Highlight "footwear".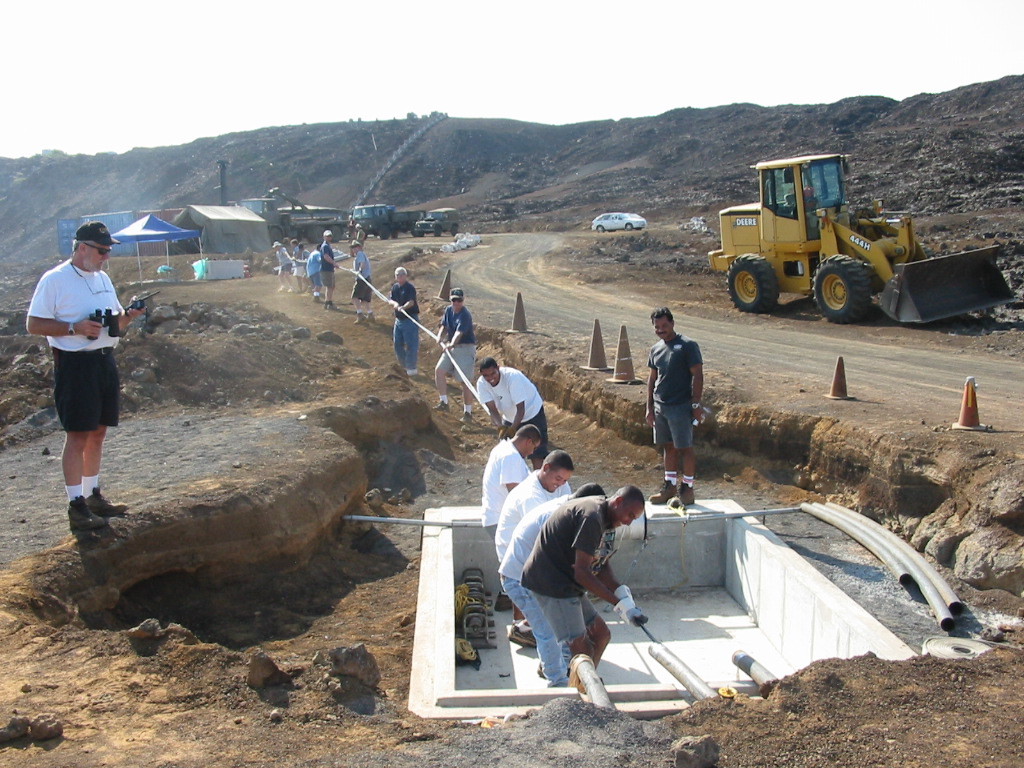
Highlighted region: 323,301,345,313.
